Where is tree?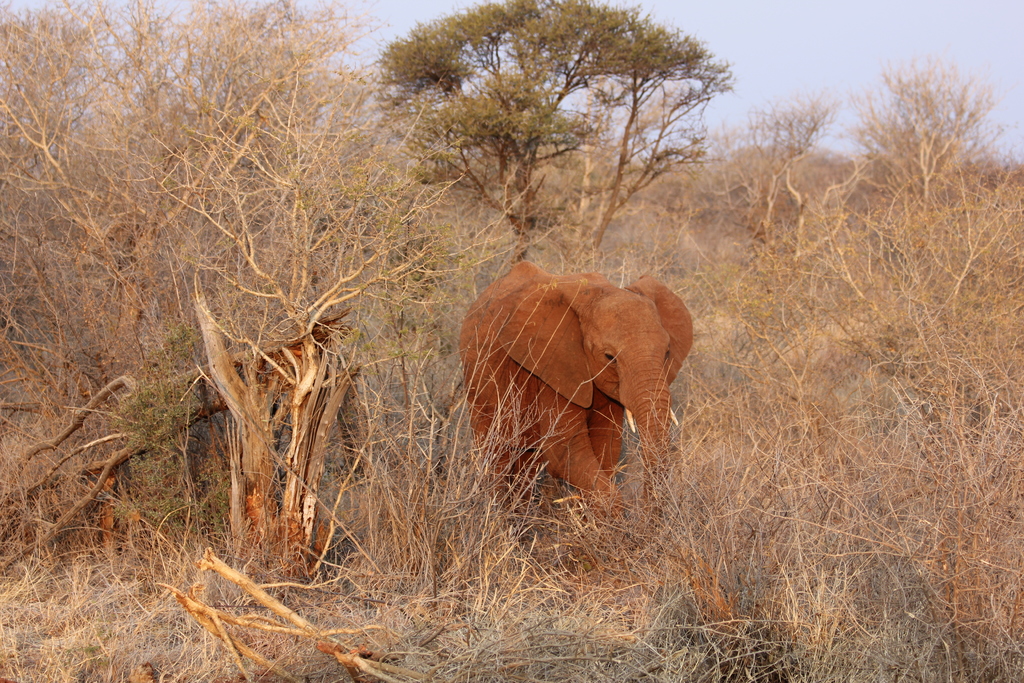
detection(347, 12, 758, 271).
